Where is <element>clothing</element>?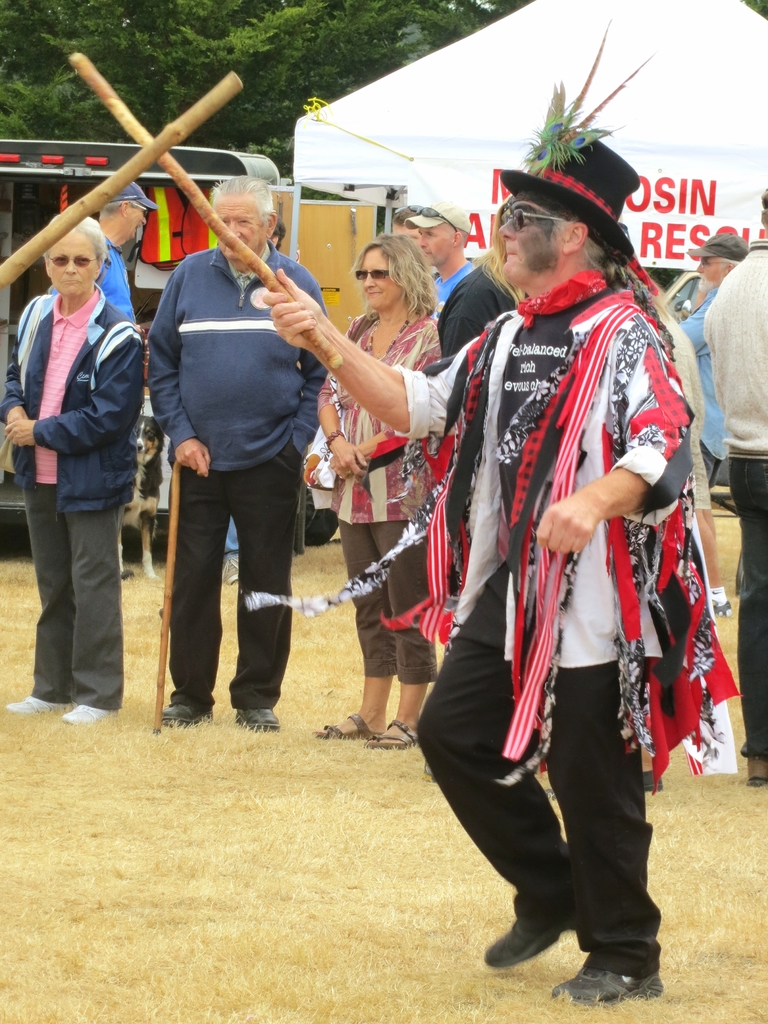
431:260:475:301.
